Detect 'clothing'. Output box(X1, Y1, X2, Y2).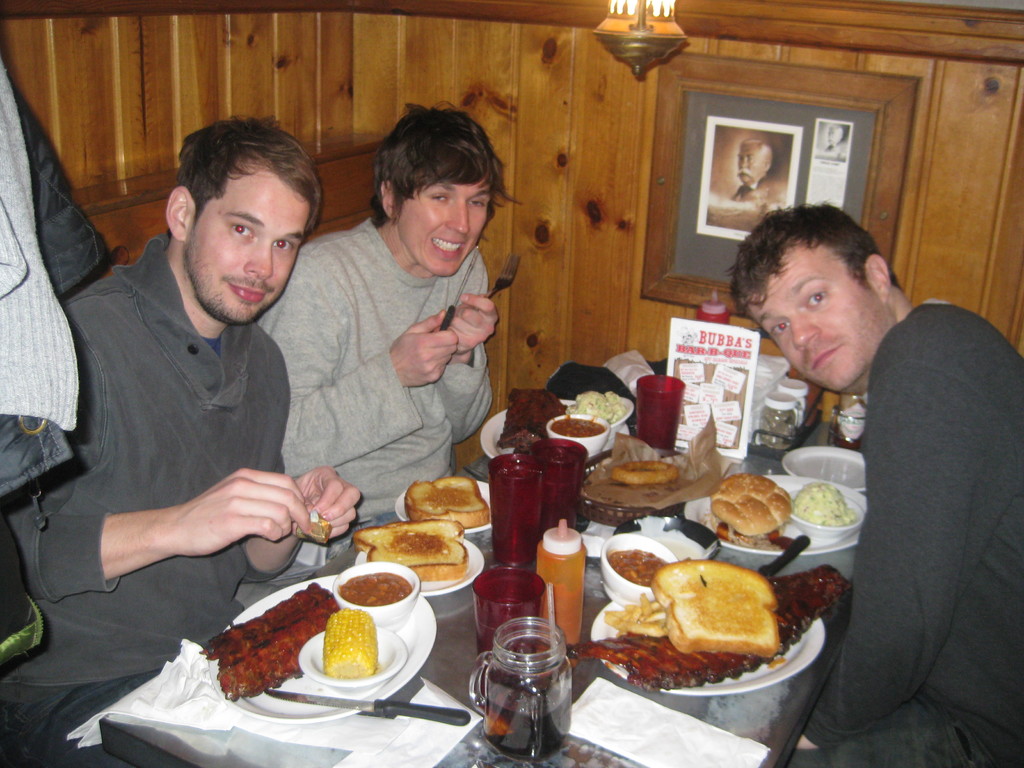
box(782, 297, 1023, 767).
